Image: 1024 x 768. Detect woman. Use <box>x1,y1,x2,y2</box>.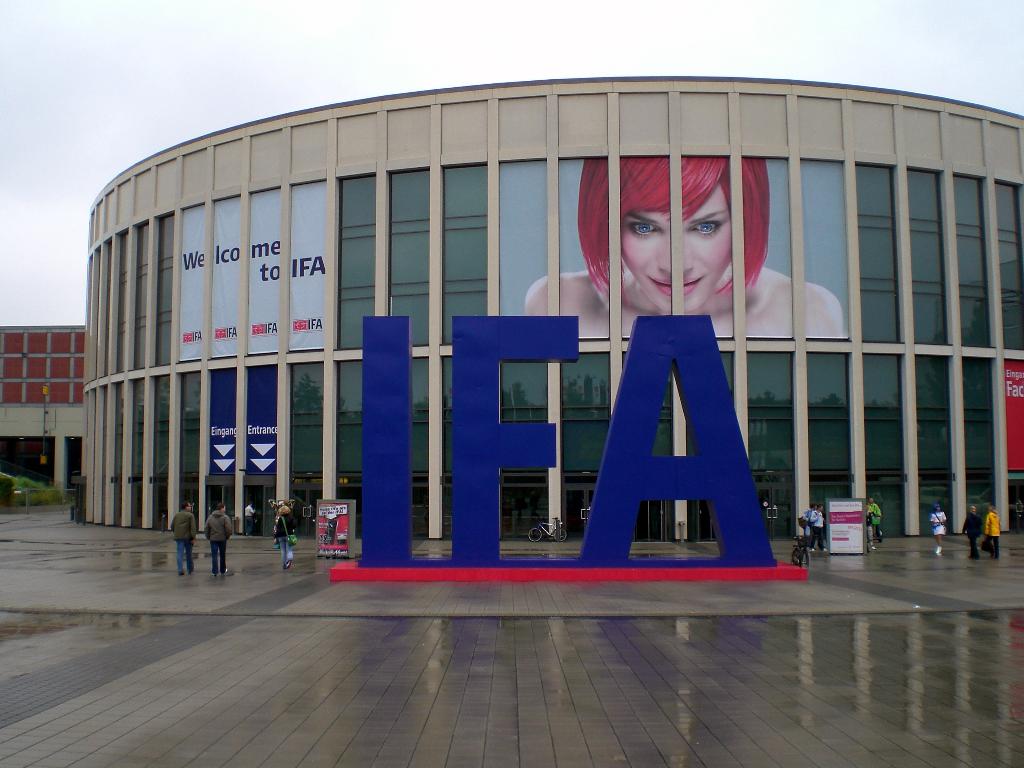
<box>928,506,944,555</box>.
